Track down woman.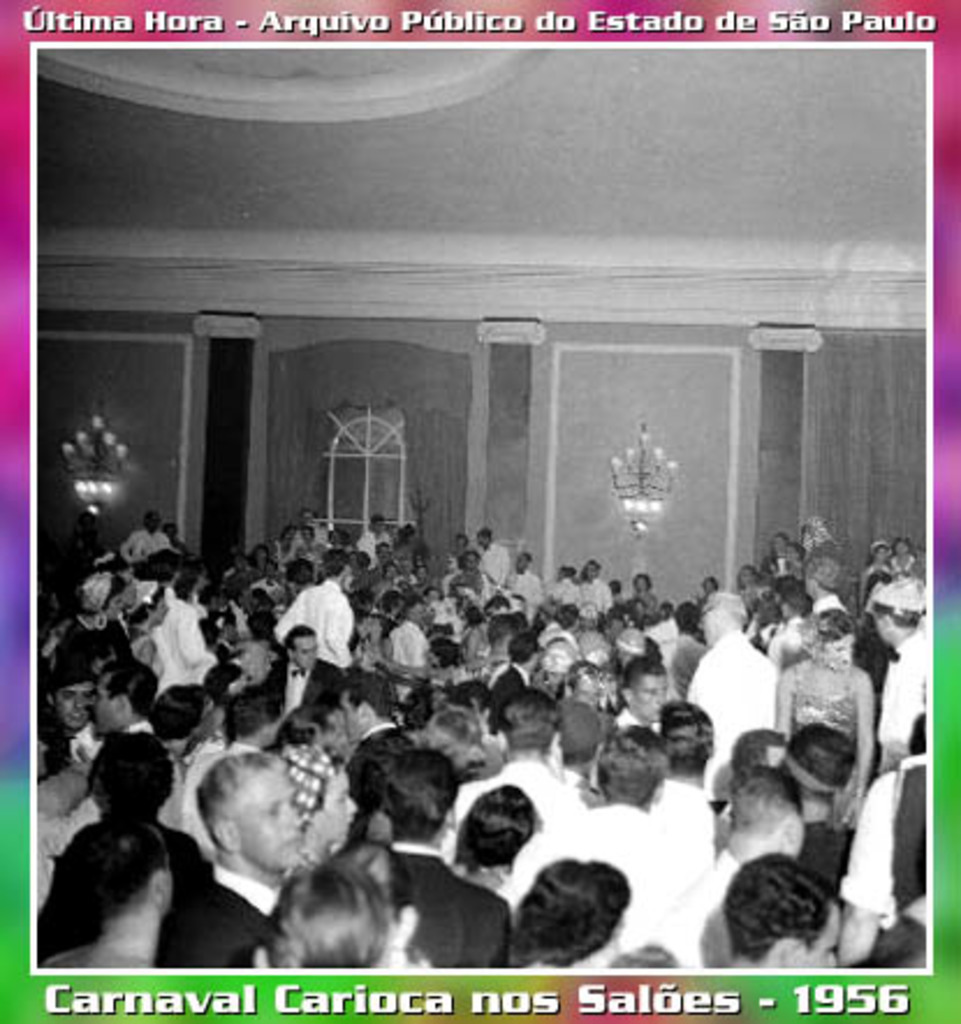
Tracked to (25, 670, 111, 811).
